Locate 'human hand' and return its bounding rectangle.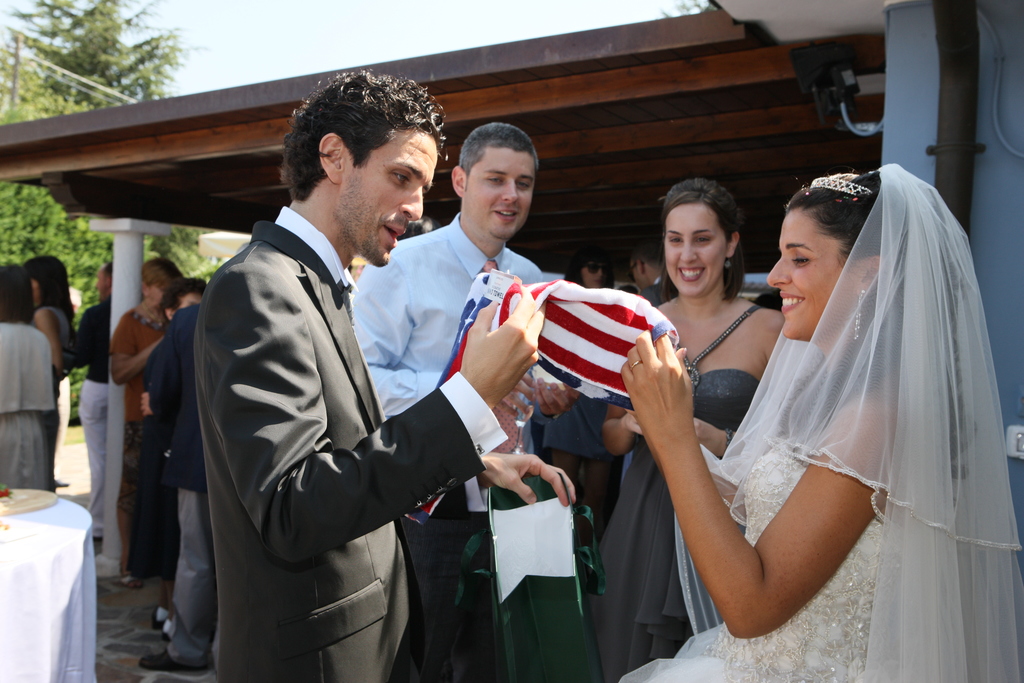
(483, 449, 578, 506).
